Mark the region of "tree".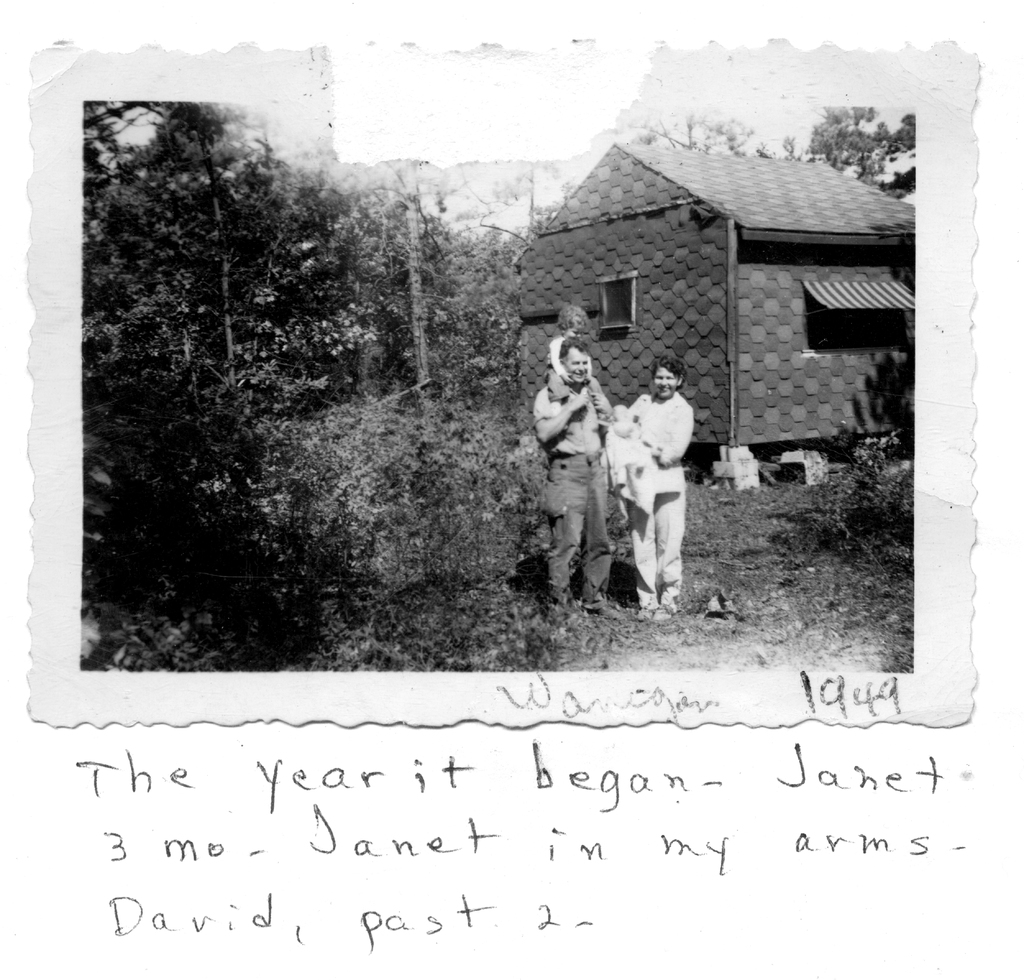
Region: bbox=(83, 97, 332, 404).
